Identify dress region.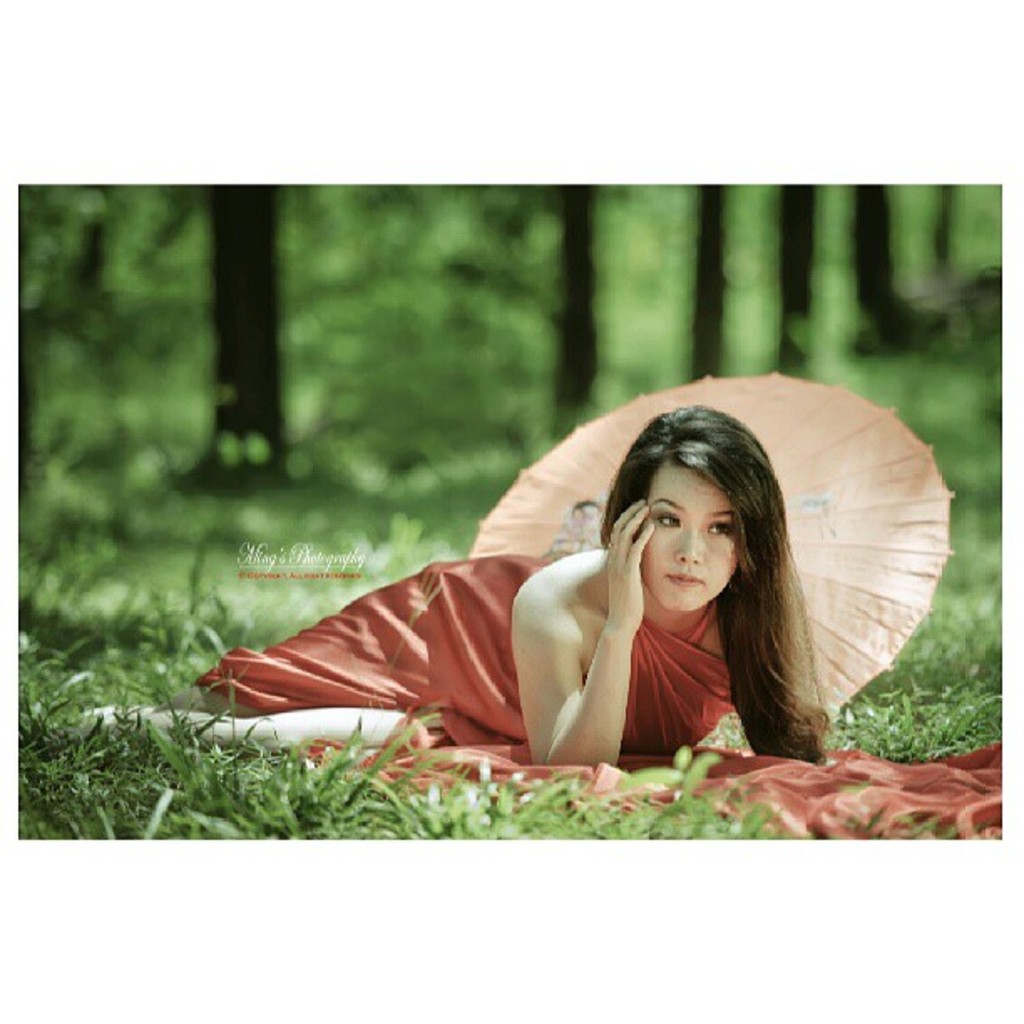
Region: x1=184, y1=556, x2=1001, y2=842.
